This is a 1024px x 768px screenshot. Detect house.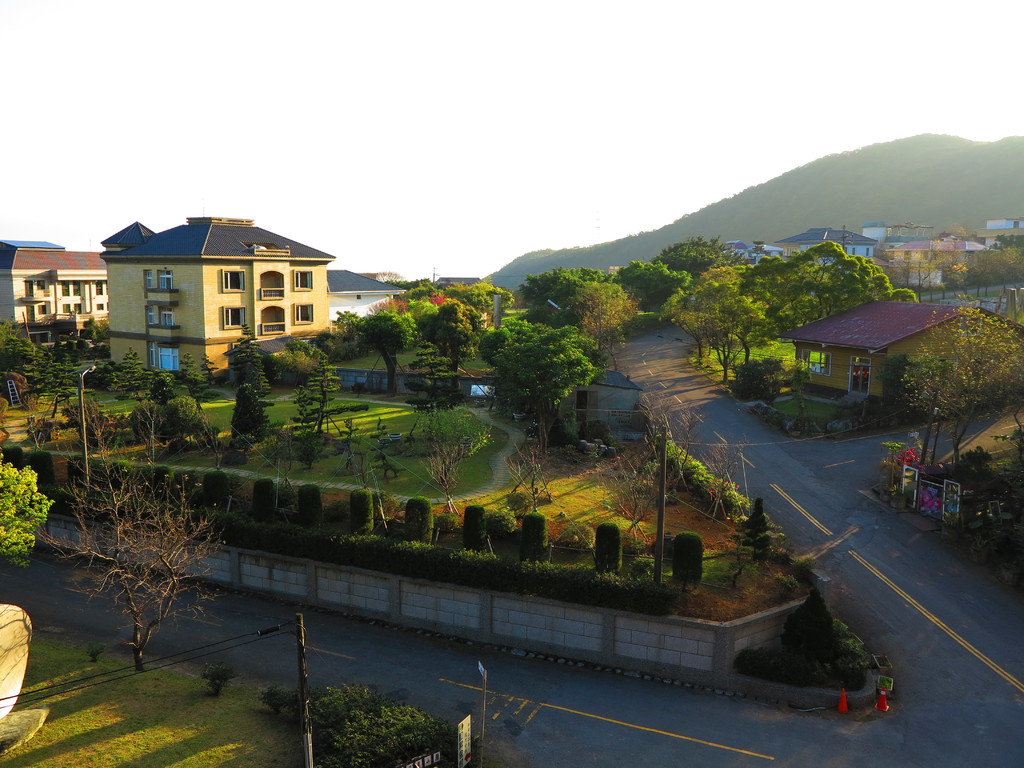
Rect(97, 219, 332, 376).
